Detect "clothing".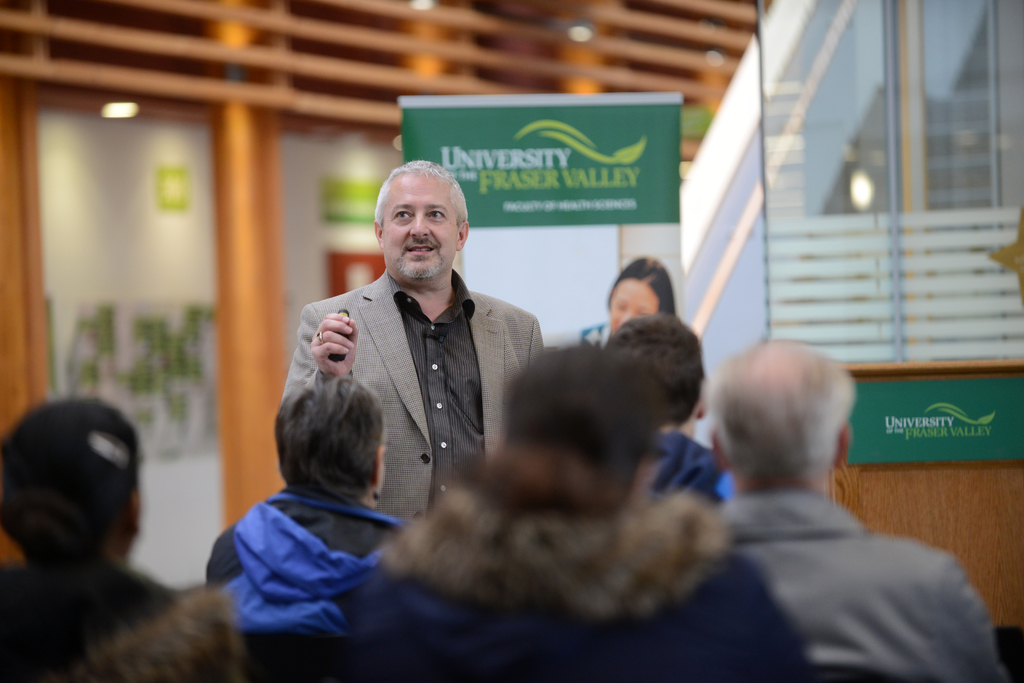
Detected at {"x1": 287, "y1": 239, "x2": 545, "y2": 529}.
